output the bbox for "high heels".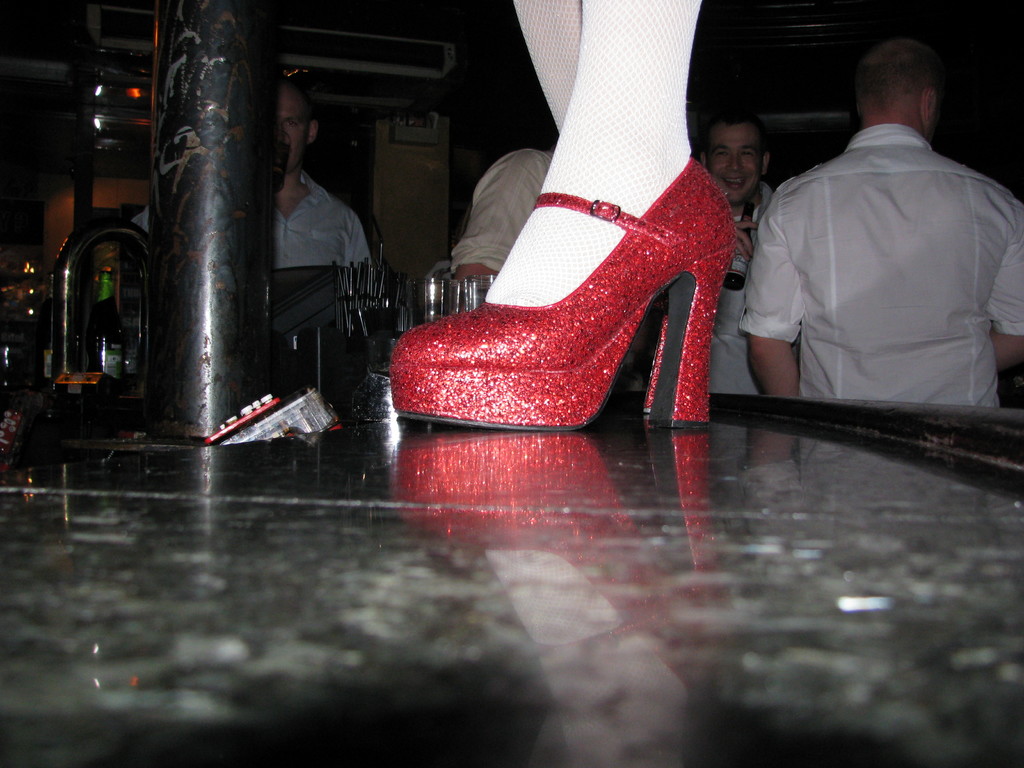
388,160,738,438.
